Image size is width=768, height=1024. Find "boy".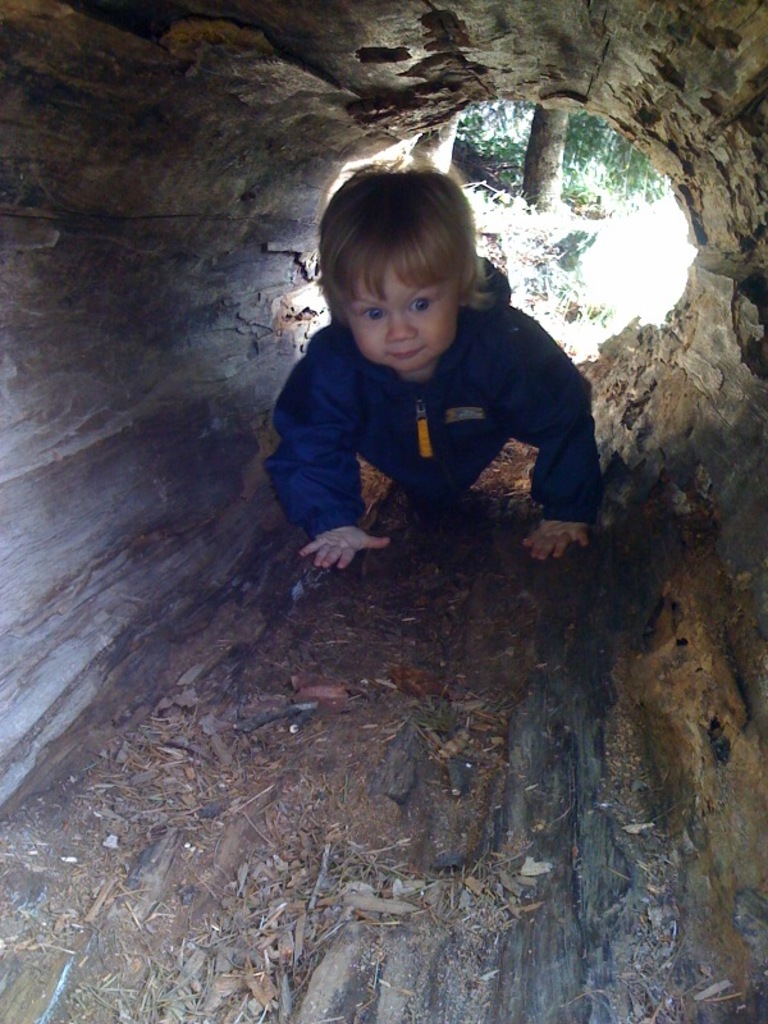
locate(248, 151, 599, 580).
